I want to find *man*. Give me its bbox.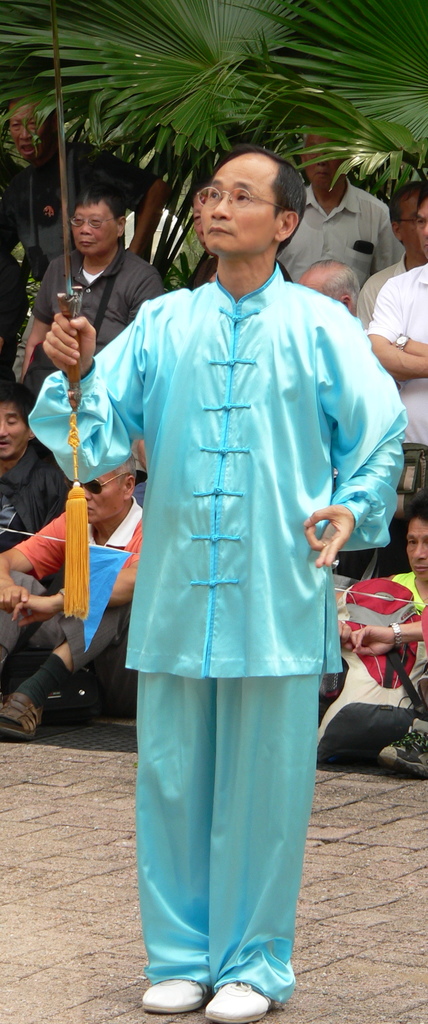
pyautogui.locateOnScreen(17, 143, 416, 1023).
